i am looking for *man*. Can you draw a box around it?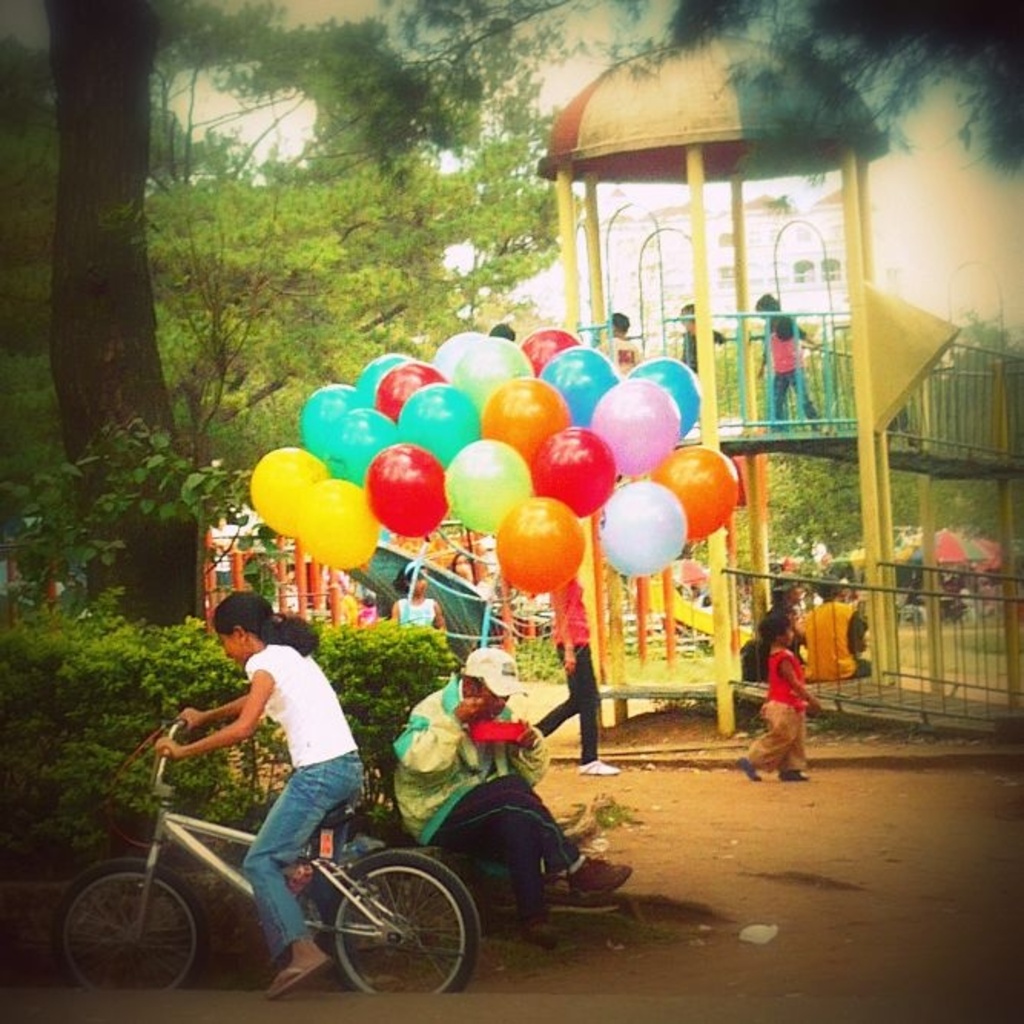
Sure, the bounding box is bbox=(534, 567, 619, 777).
